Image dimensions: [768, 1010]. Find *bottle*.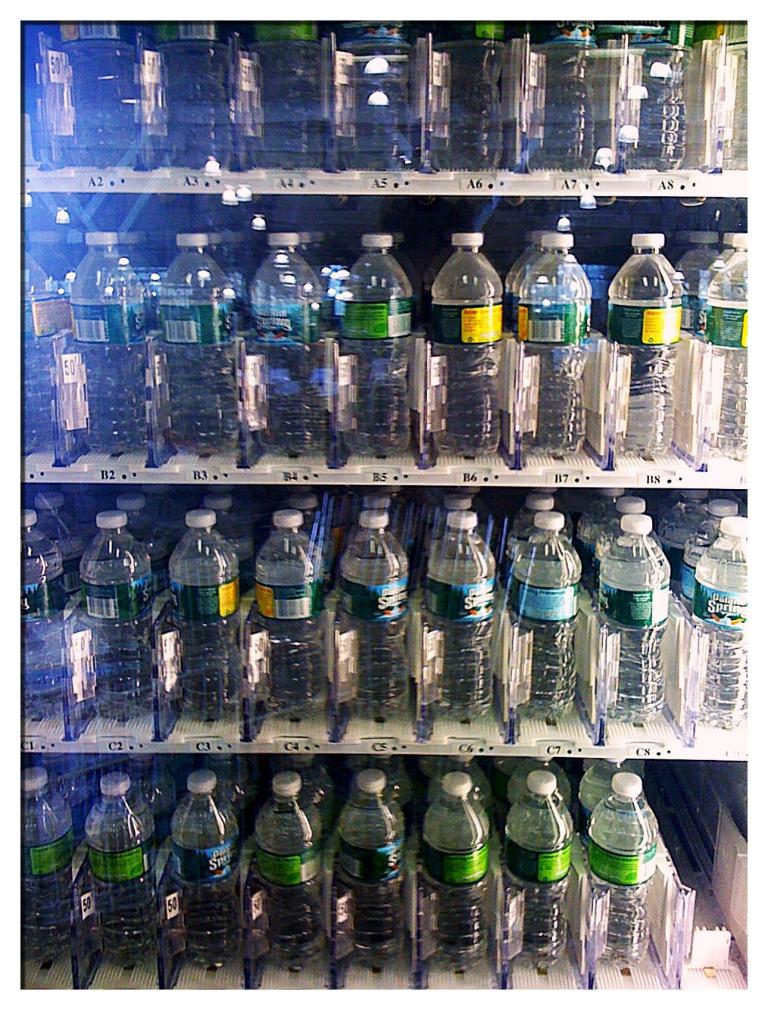
(497, 235, 599, 461).
